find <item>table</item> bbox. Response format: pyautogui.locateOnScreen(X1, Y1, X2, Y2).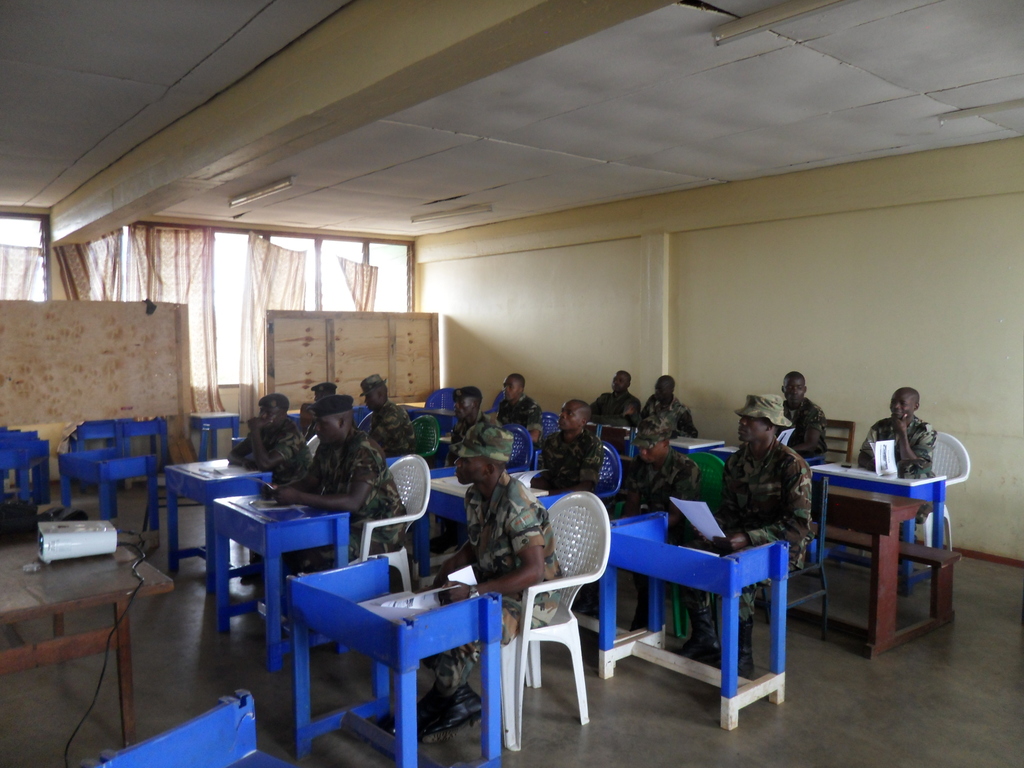
pyautogui.locateOnScreen(8, 518, 172, 748).
